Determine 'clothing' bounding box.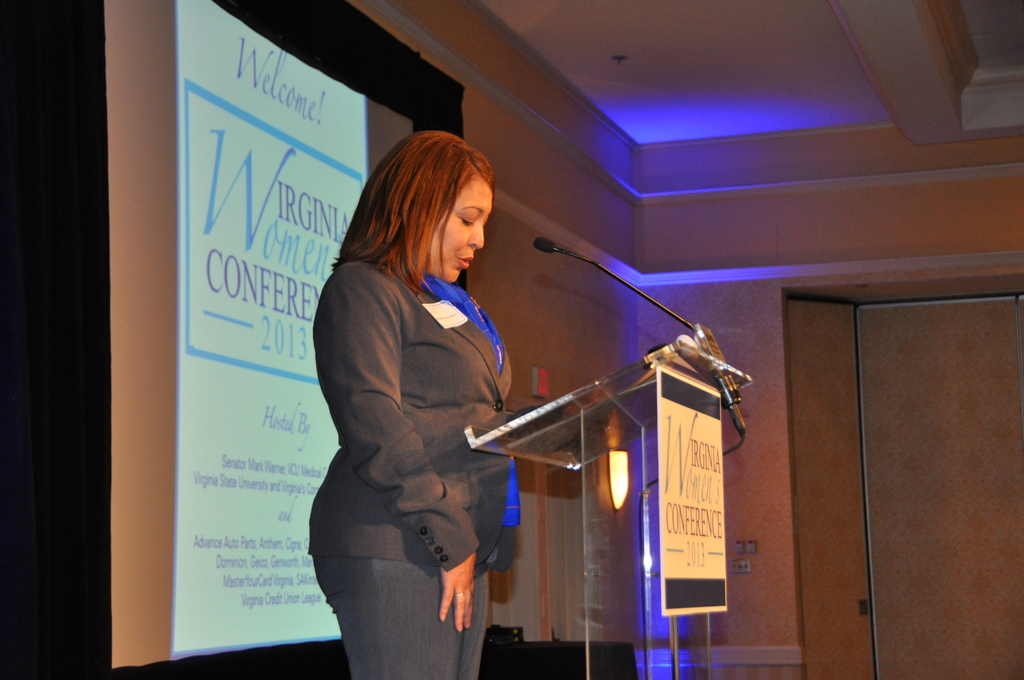
Determined: x1=303 y1=261 x2=525 y2=679.
